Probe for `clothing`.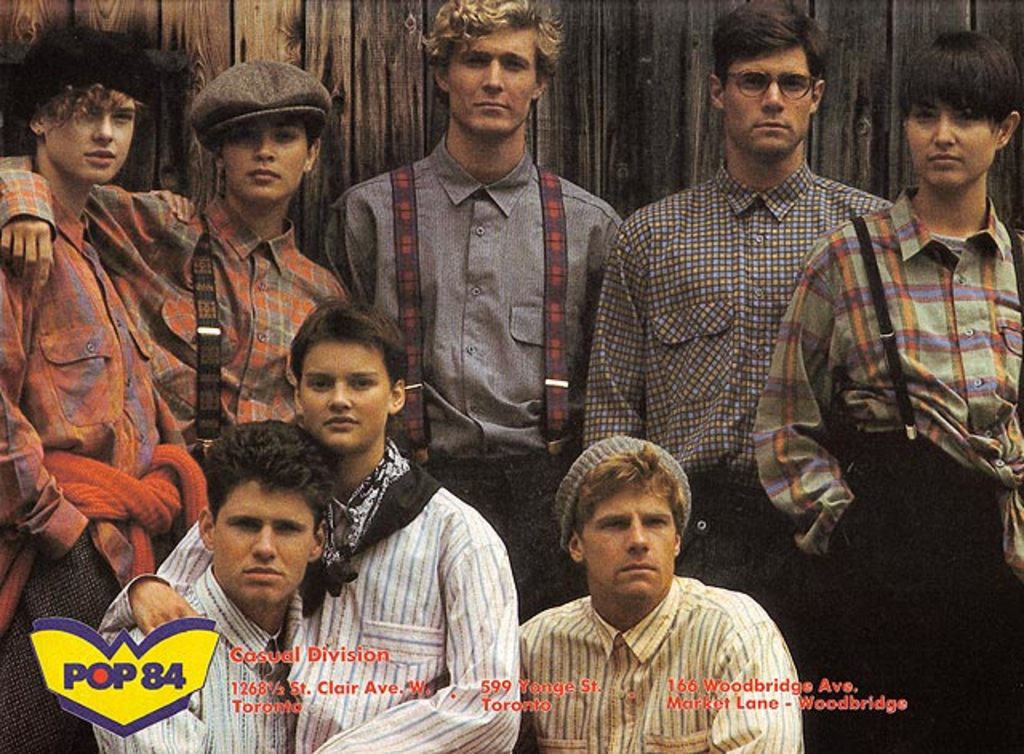
Probe result: bbox(93, 432, 523, 752).
